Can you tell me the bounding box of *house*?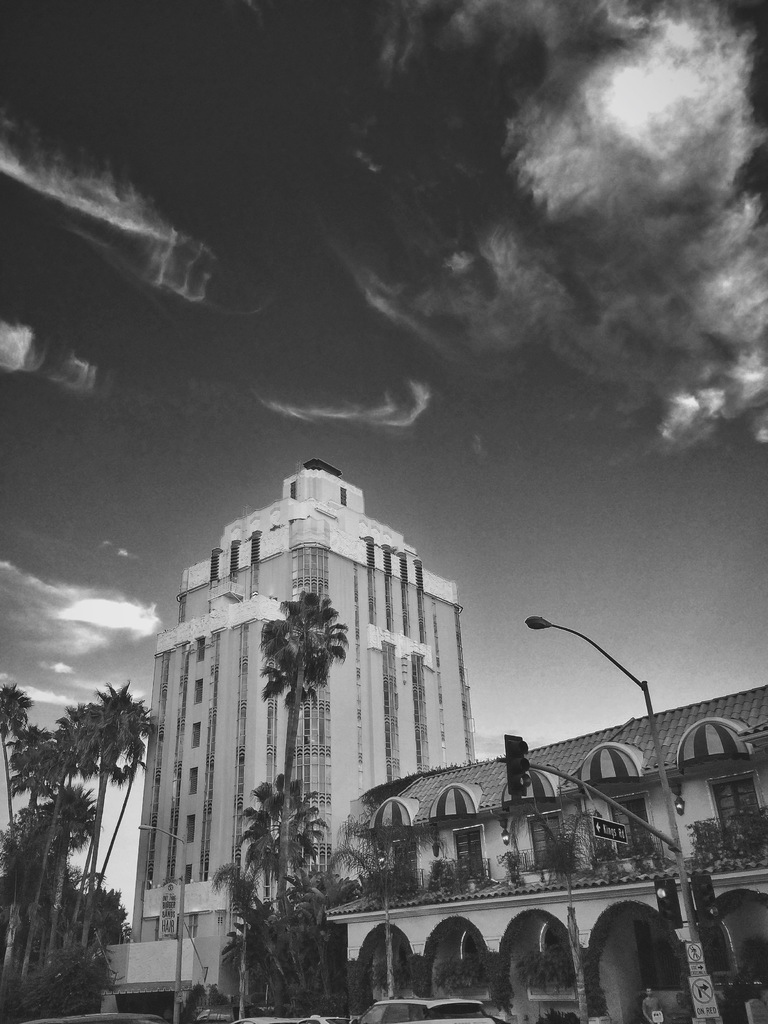
pyautogui.locateOnScreen(93, 458, 469, 1021).
